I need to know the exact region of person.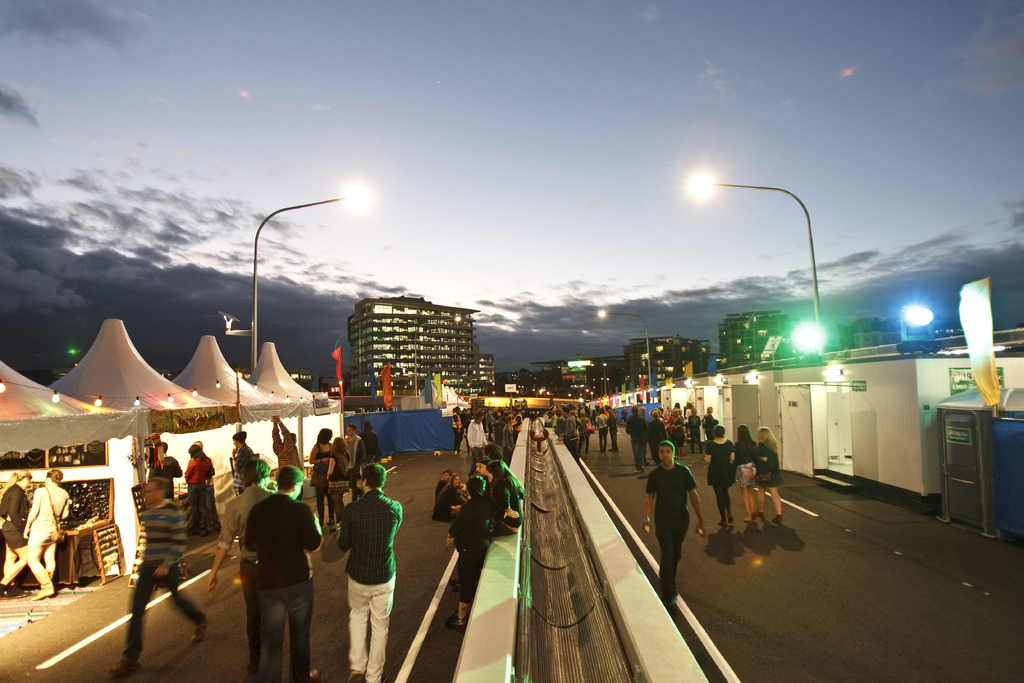
Region: rect(755, 429, 783, 521).
